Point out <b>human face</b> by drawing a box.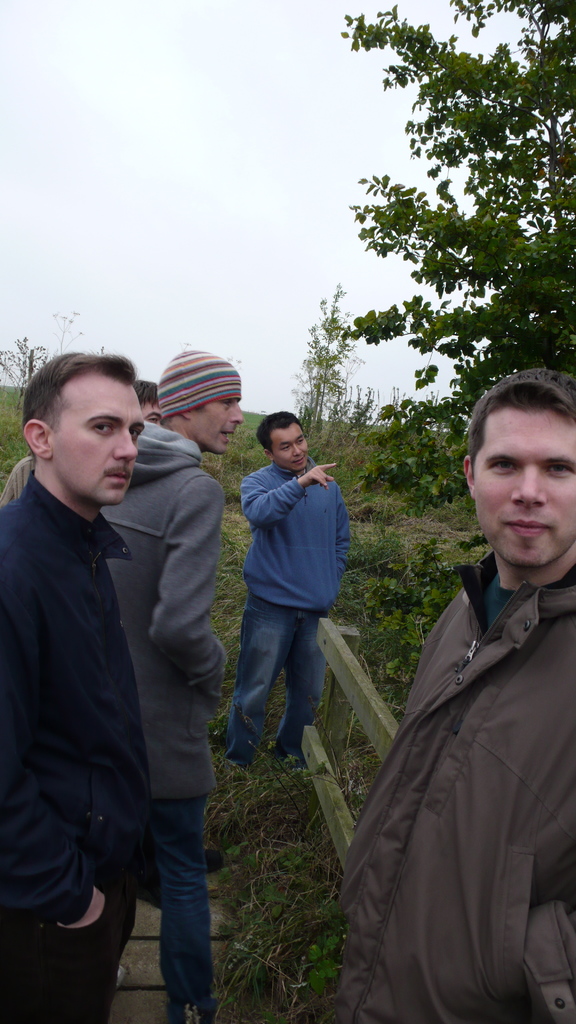
(148, 404, 166, 421).
